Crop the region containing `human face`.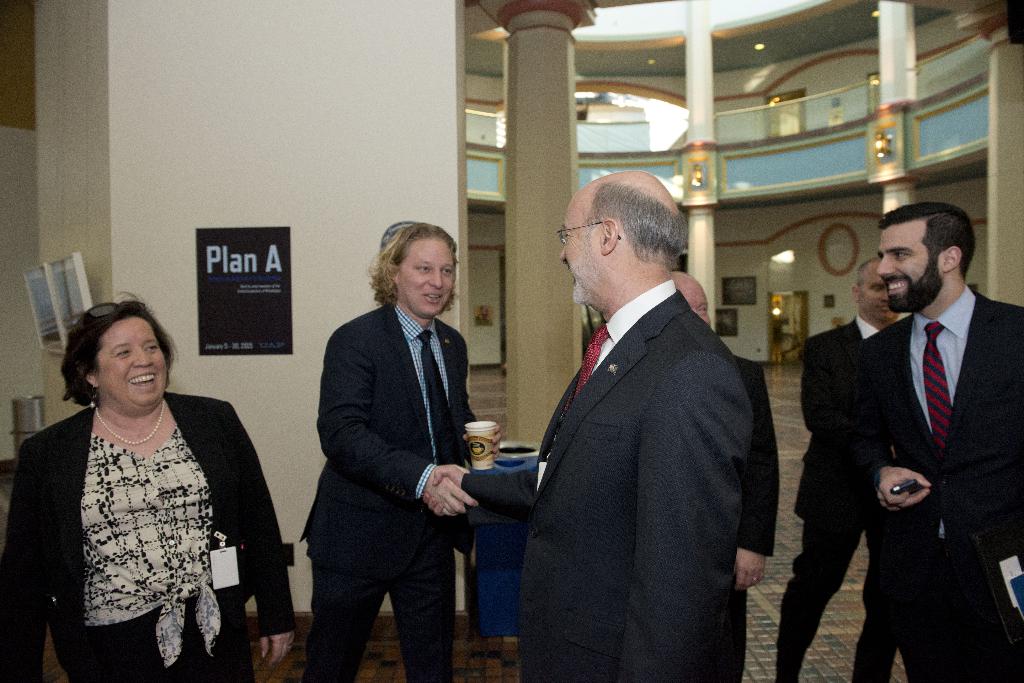
Crop region: <bbox>560, 196, 598, 300</bbox>.
